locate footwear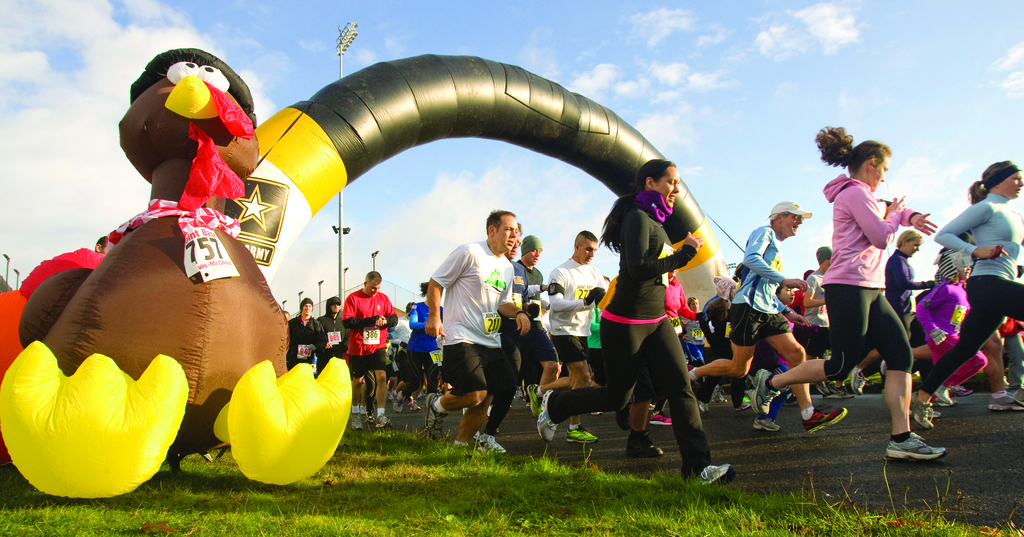
left=426, top=392, right=442, bottom=426
